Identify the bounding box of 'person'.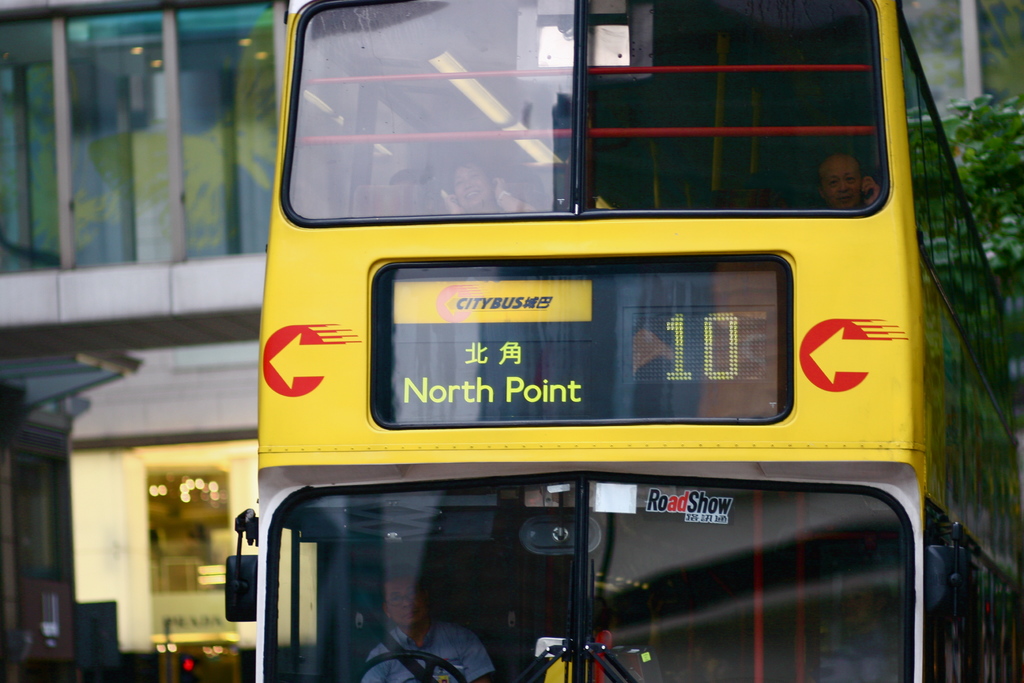
817/152/882/210.
